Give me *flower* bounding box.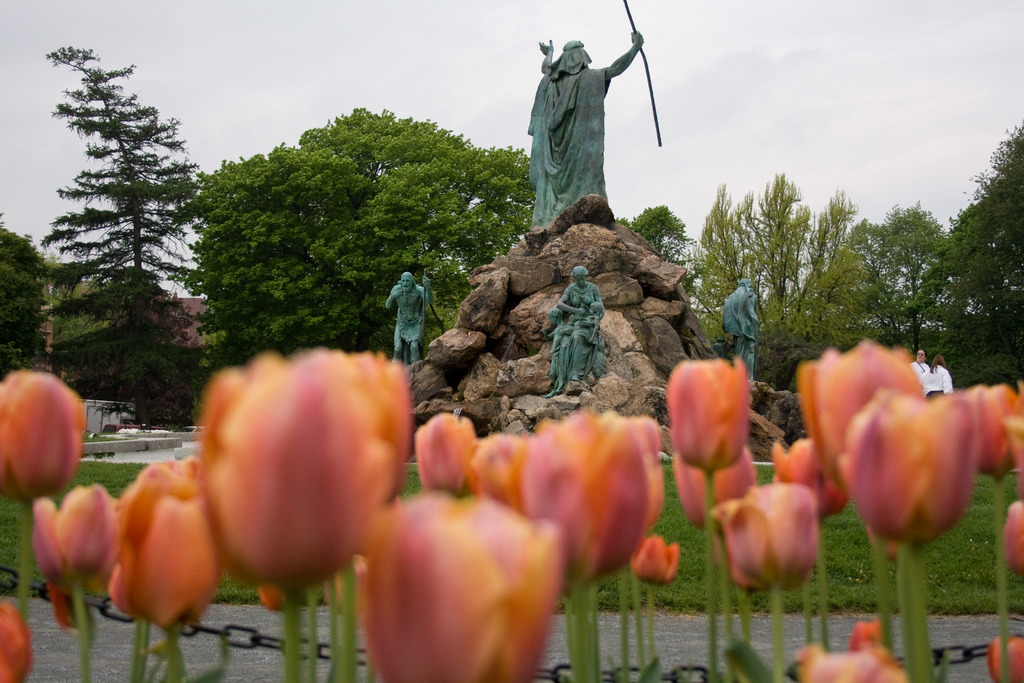
pyautogui.locateOnScreen(796, 337, 934, 511).
